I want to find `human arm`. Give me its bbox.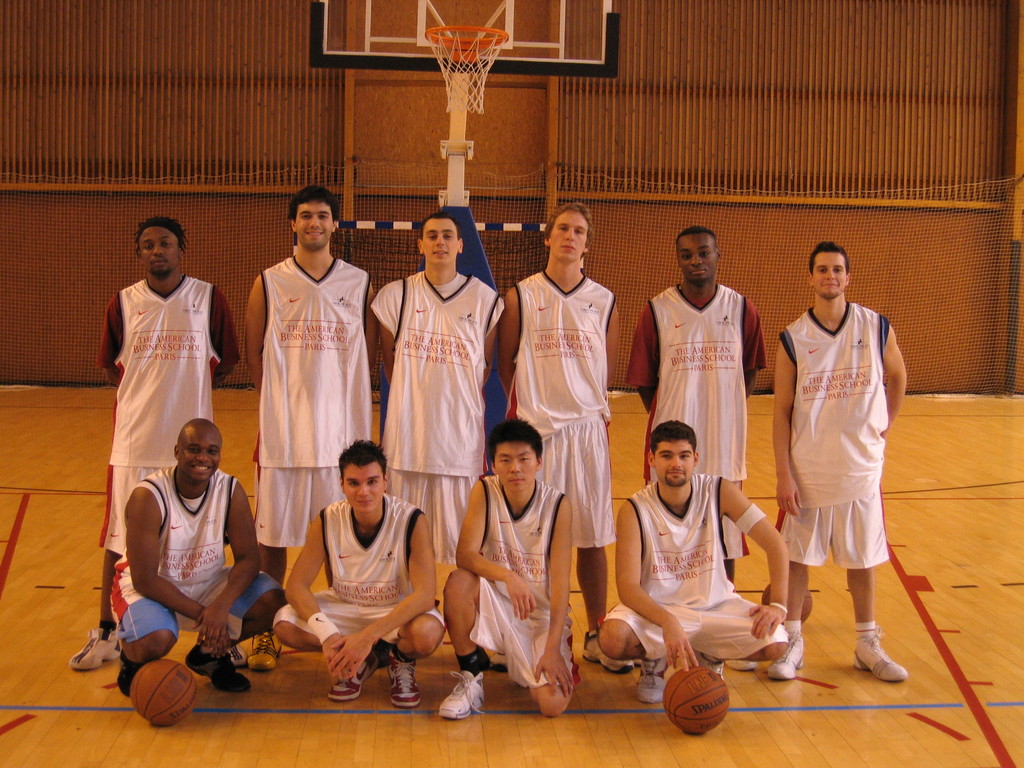
(left=96, top=291, right=140, bottom=381).
